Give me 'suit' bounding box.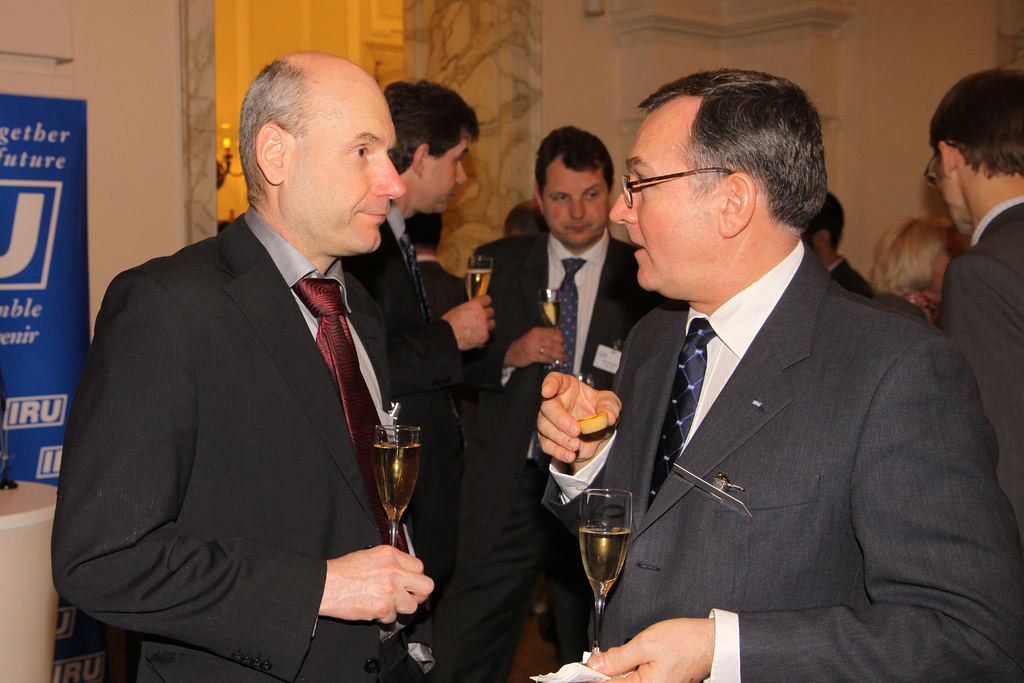
(left=541, top=237, right=1023, bottom=682).
